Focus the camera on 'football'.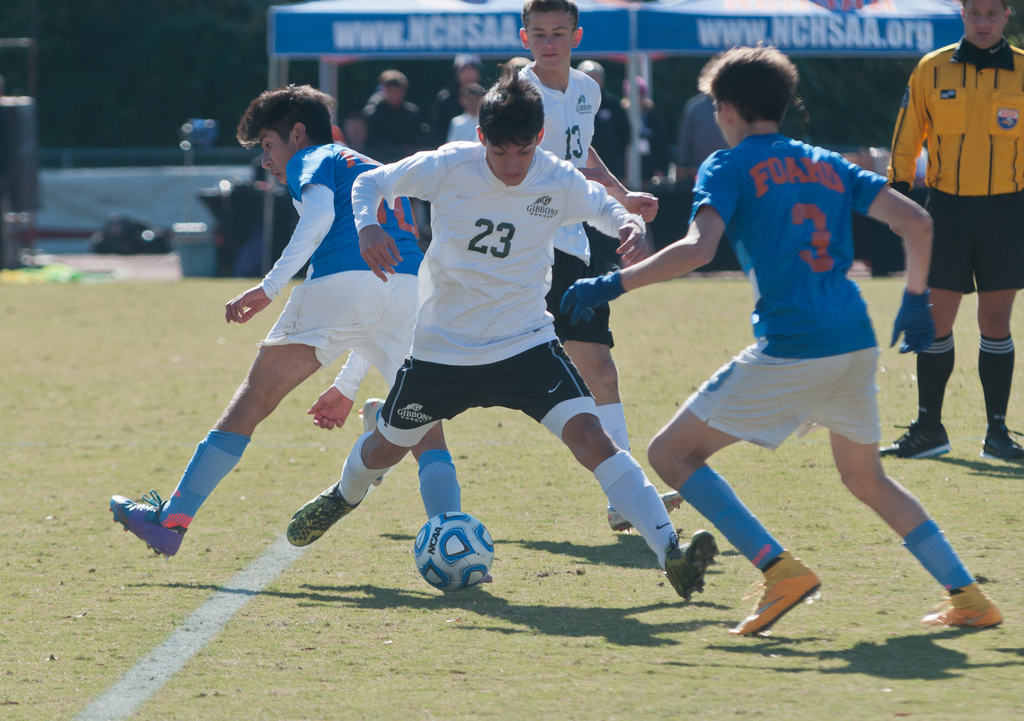
Focus region: <region>406, 507, 495, 587</region>.
